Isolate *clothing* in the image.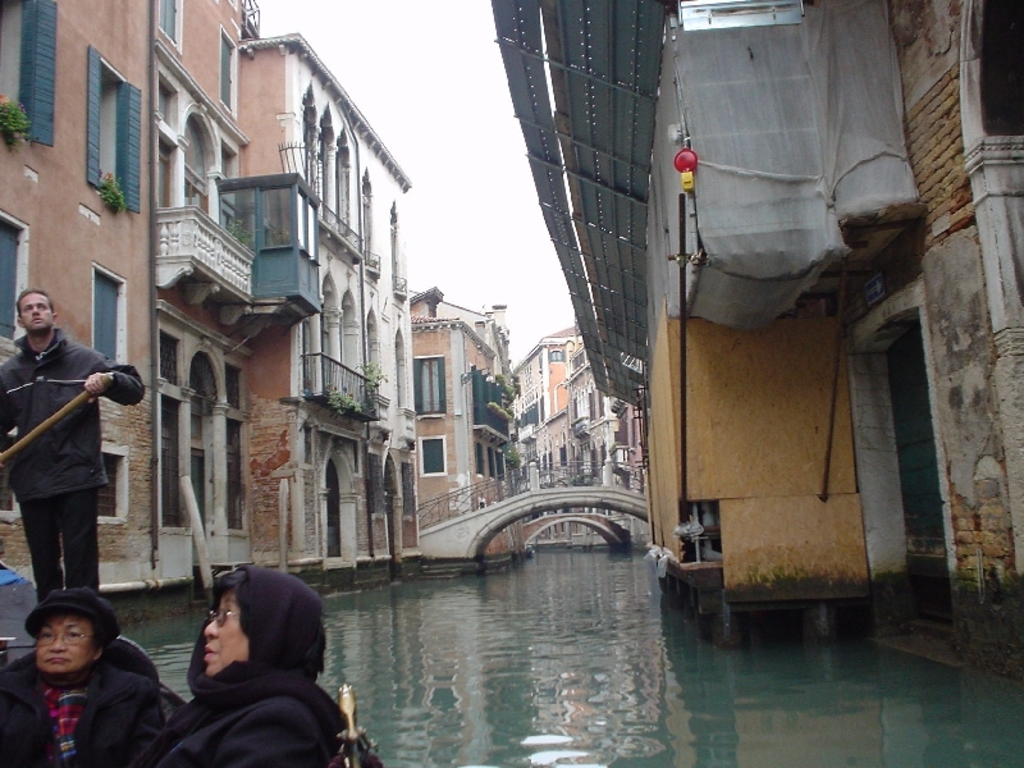
Isolated region: locate(0, 650, 169, 763).
